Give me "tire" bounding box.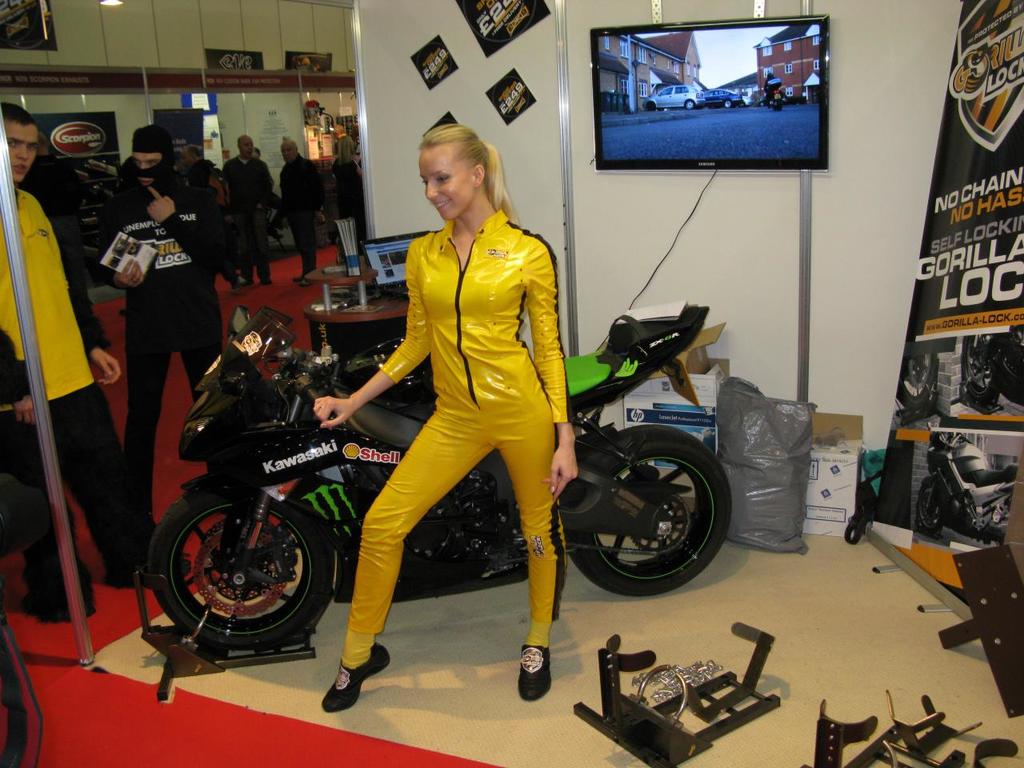
select_region(961, 333, 1000, 398).
